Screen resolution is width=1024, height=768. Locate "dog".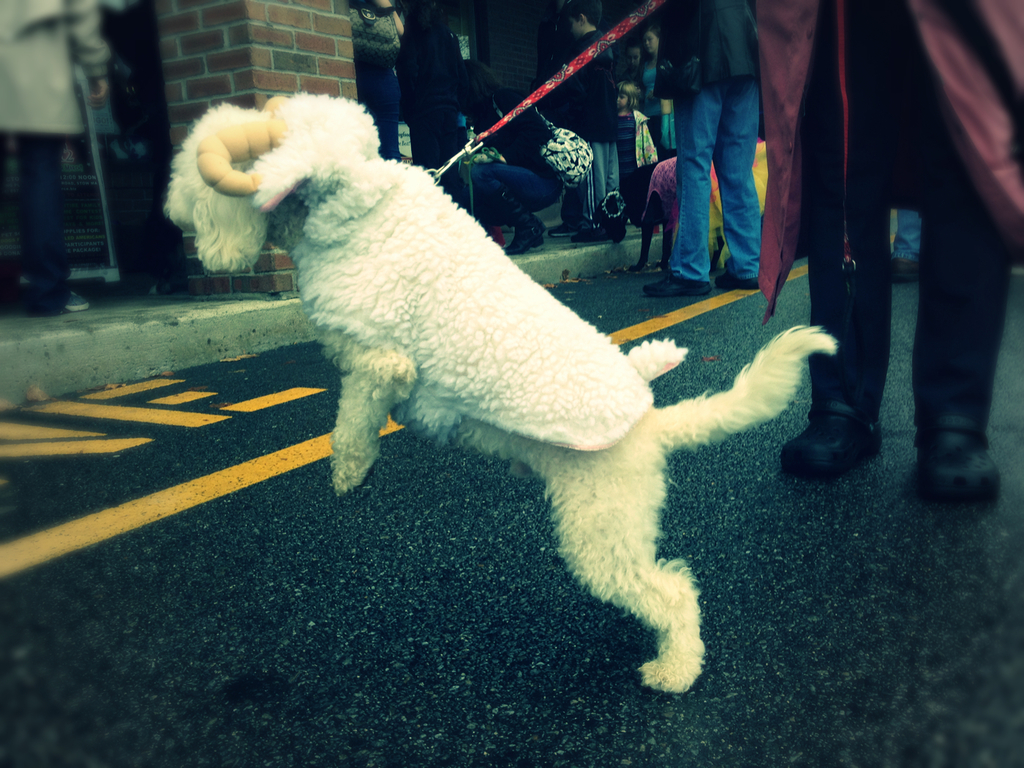
159 90 842 699.
